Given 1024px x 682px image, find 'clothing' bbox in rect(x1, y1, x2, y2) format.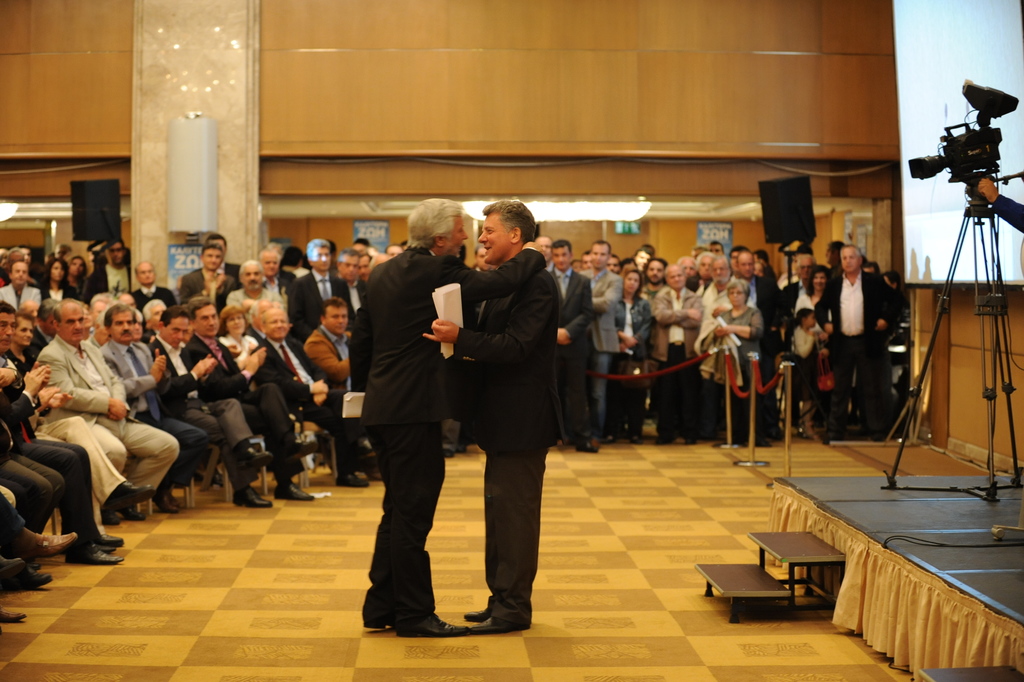
rect(475, 238, 560, 642).
